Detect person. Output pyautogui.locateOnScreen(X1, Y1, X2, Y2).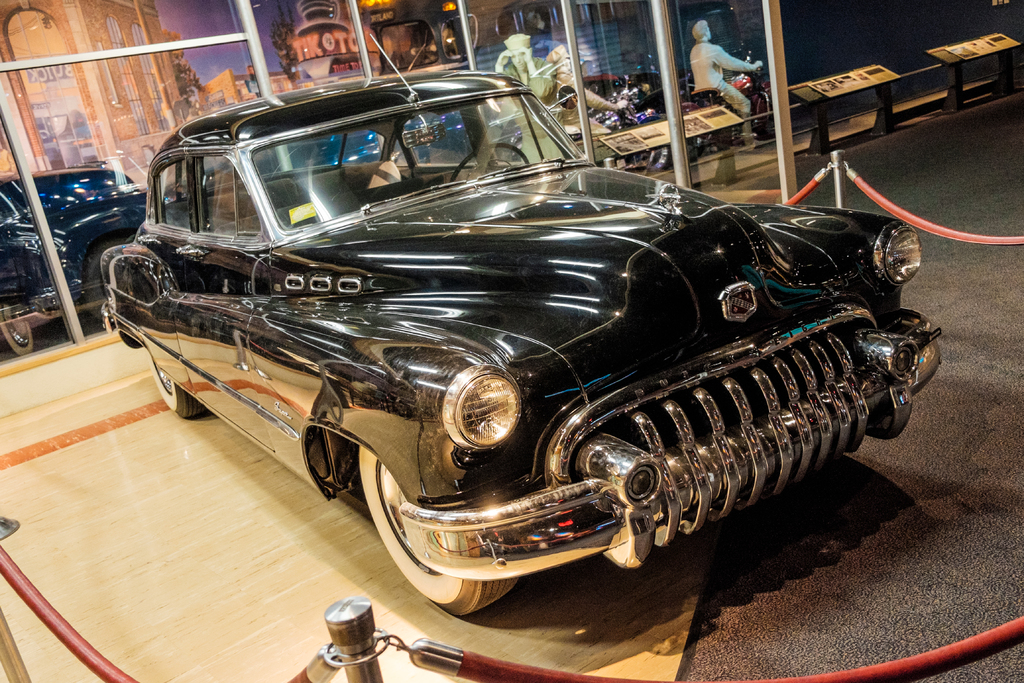
pyautogui.locateOnScreen(694, 15, 753, 140).
